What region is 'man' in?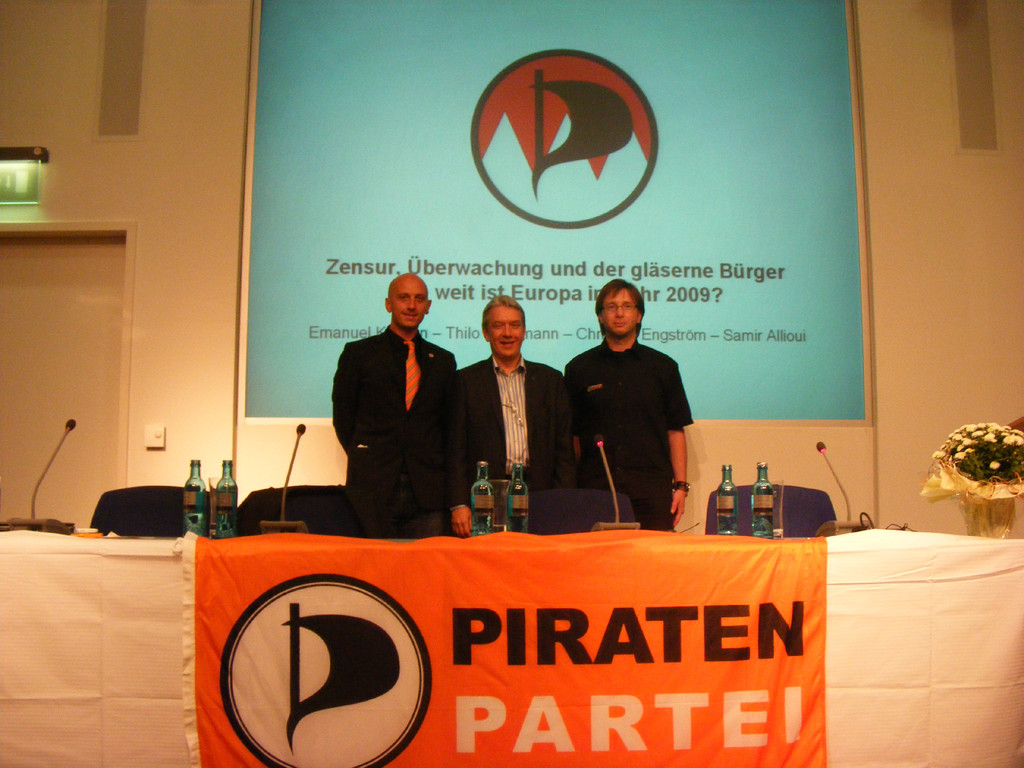
l=555, t=274, r=701, b=531.
